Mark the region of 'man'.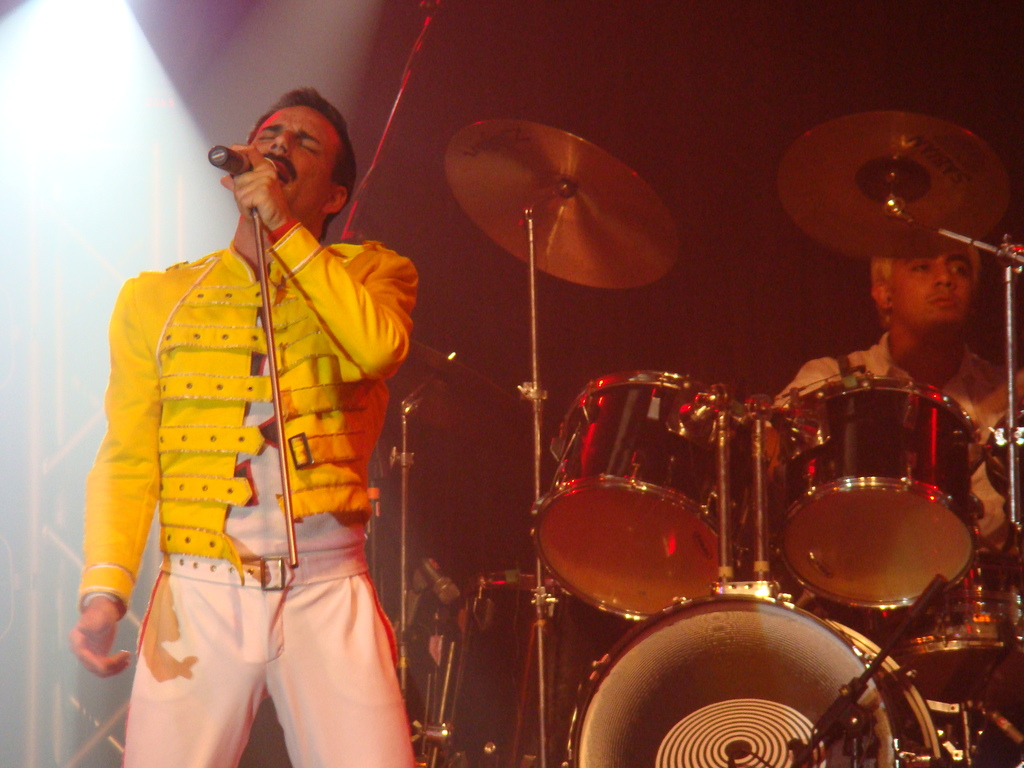
Region: 74:86:420:767.
